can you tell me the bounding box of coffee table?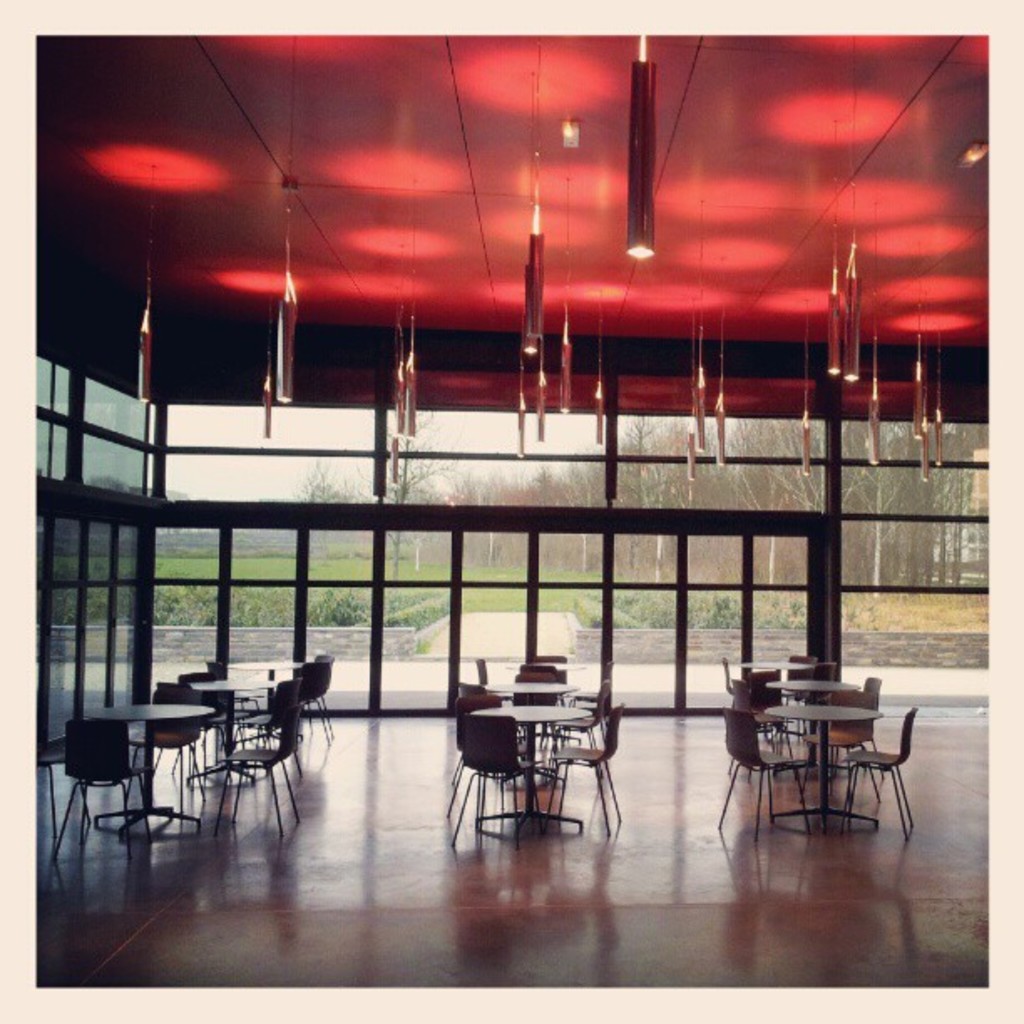
[80, 703, 206, 843].
